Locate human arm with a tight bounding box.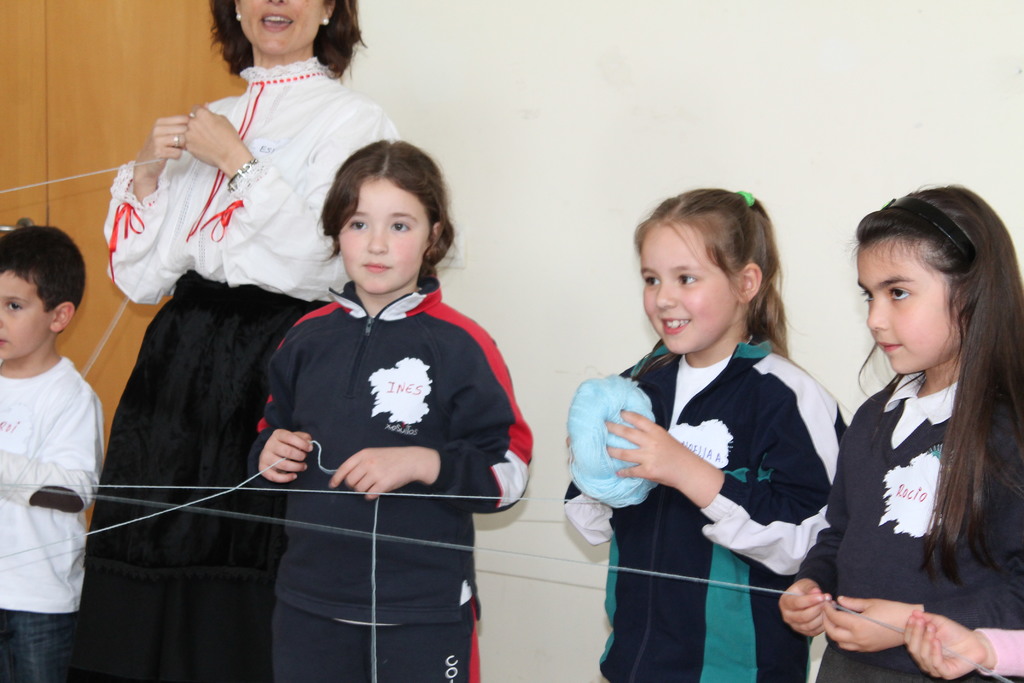
left=821, top=588, right=945, bottom=656.
